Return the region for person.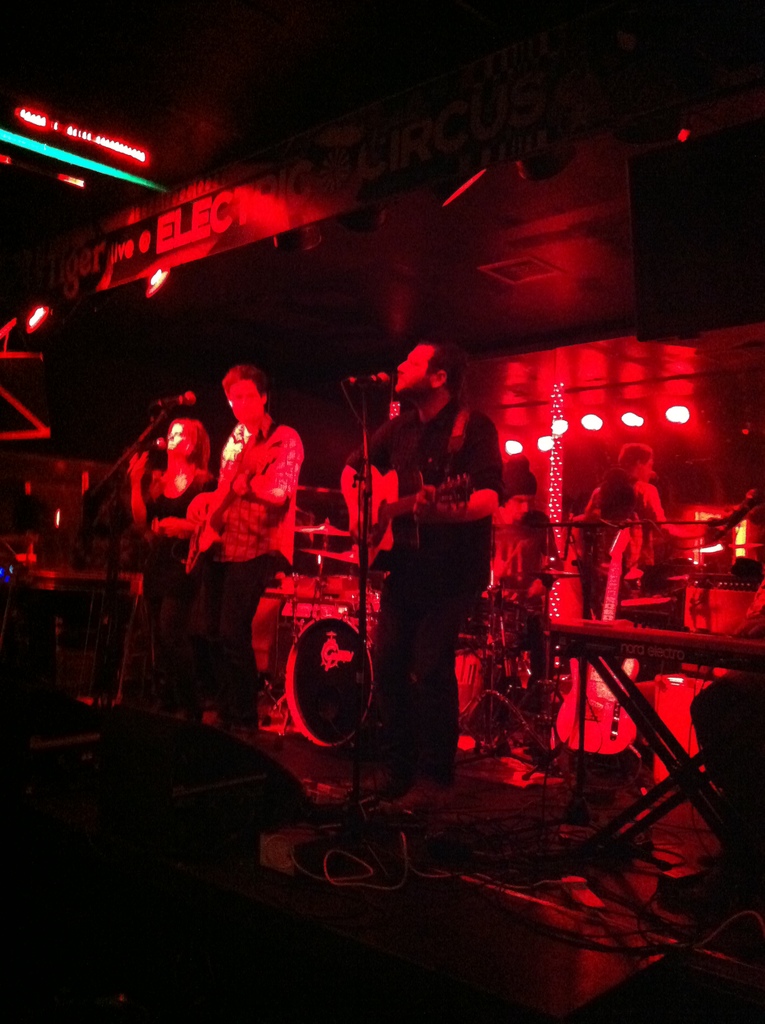
[x1=591, y1=452, x2=691, y2=536].
